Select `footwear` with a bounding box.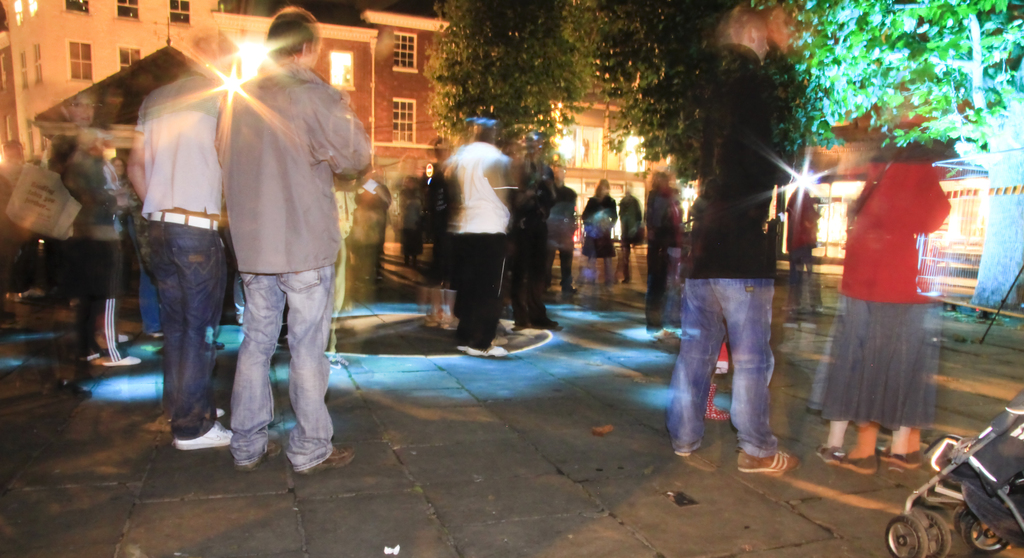
l=456, t=345, r=508, b=356.
